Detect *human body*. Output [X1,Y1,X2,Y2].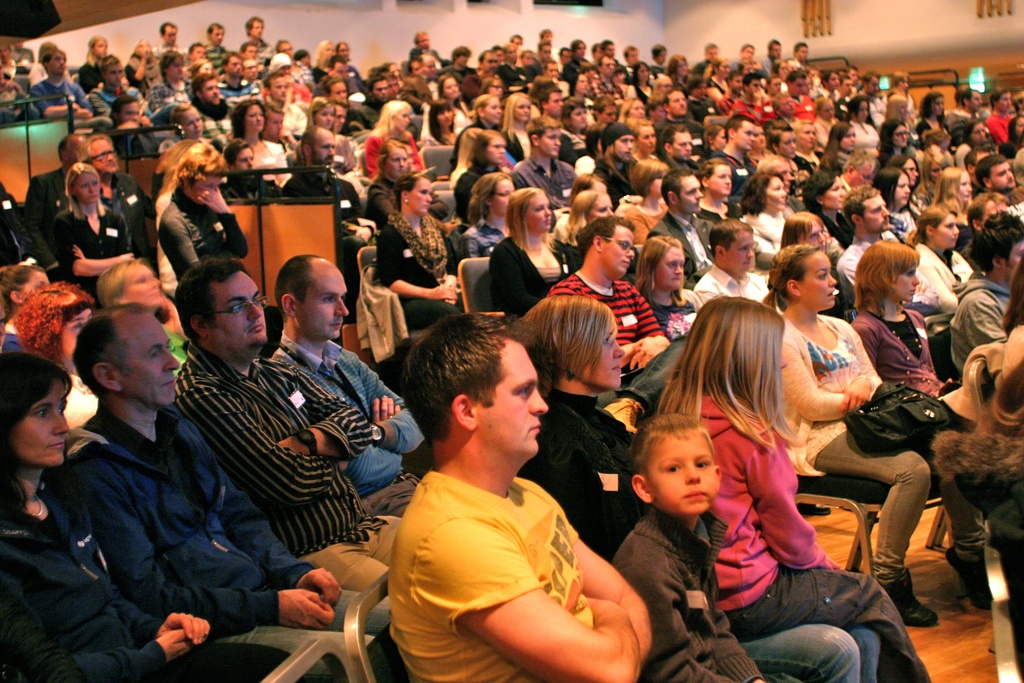
[30,77,98,120].
